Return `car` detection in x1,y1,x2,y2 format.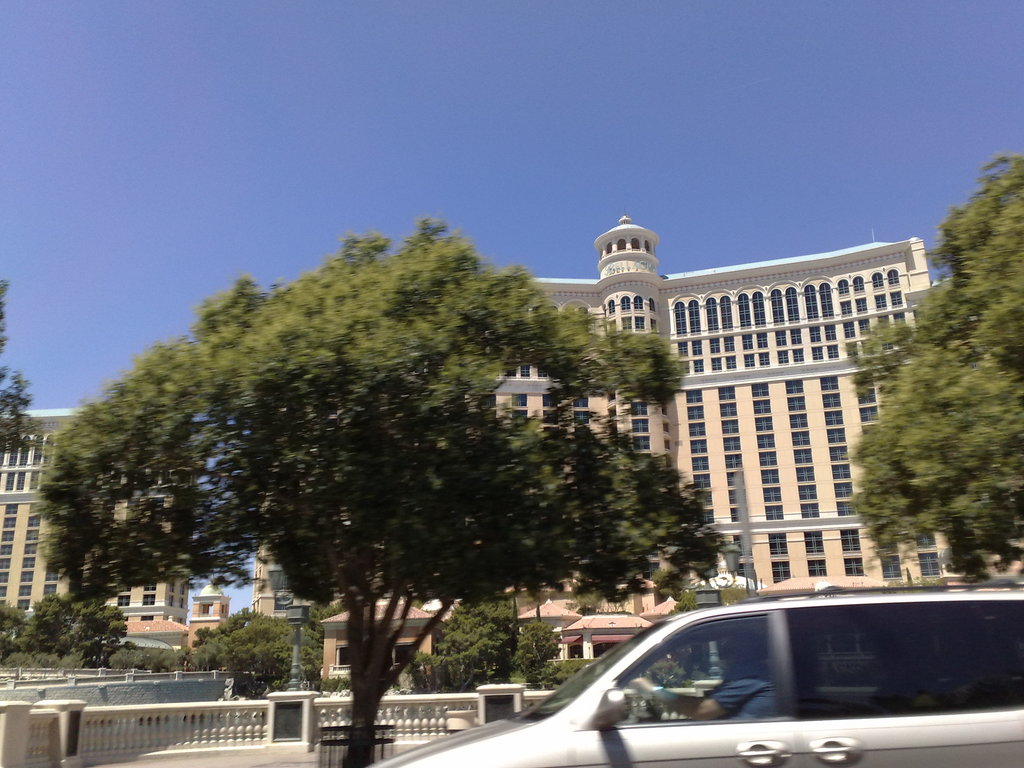
367,589,1023,767.
